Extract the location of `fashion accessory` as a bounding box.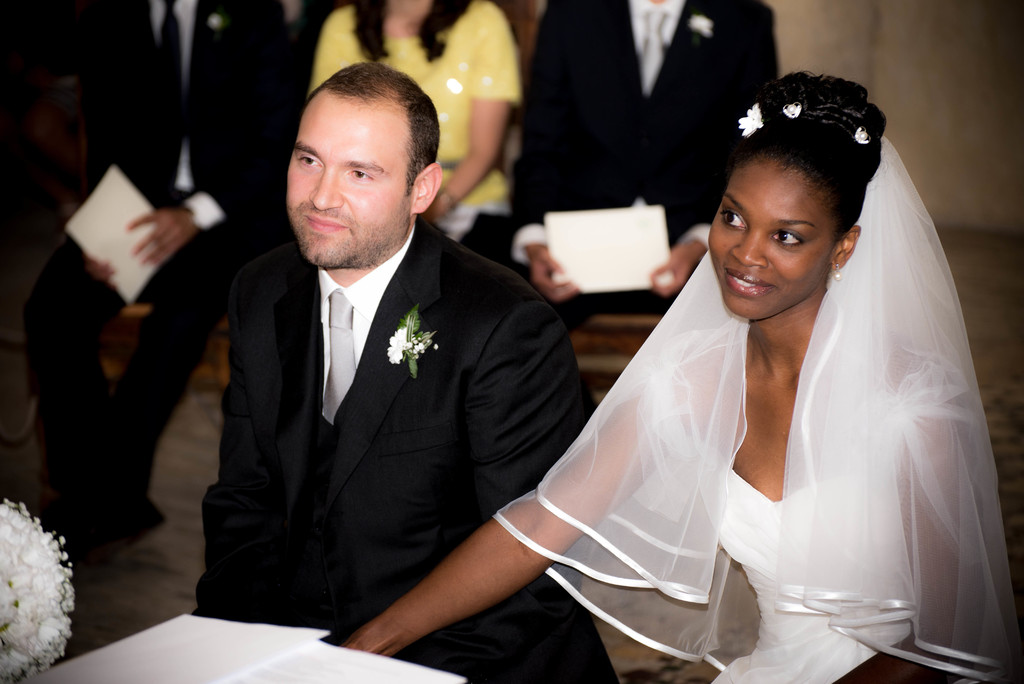
834/259/840/283.
